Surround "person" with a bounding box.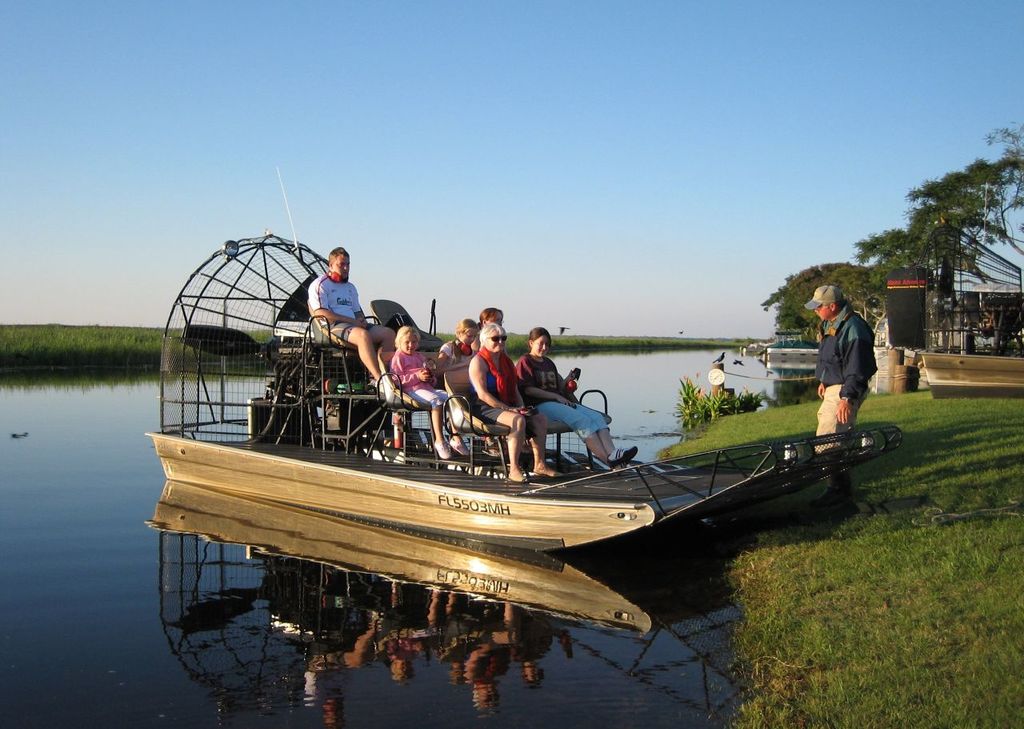
BBox(434, 320, 512, 458).
